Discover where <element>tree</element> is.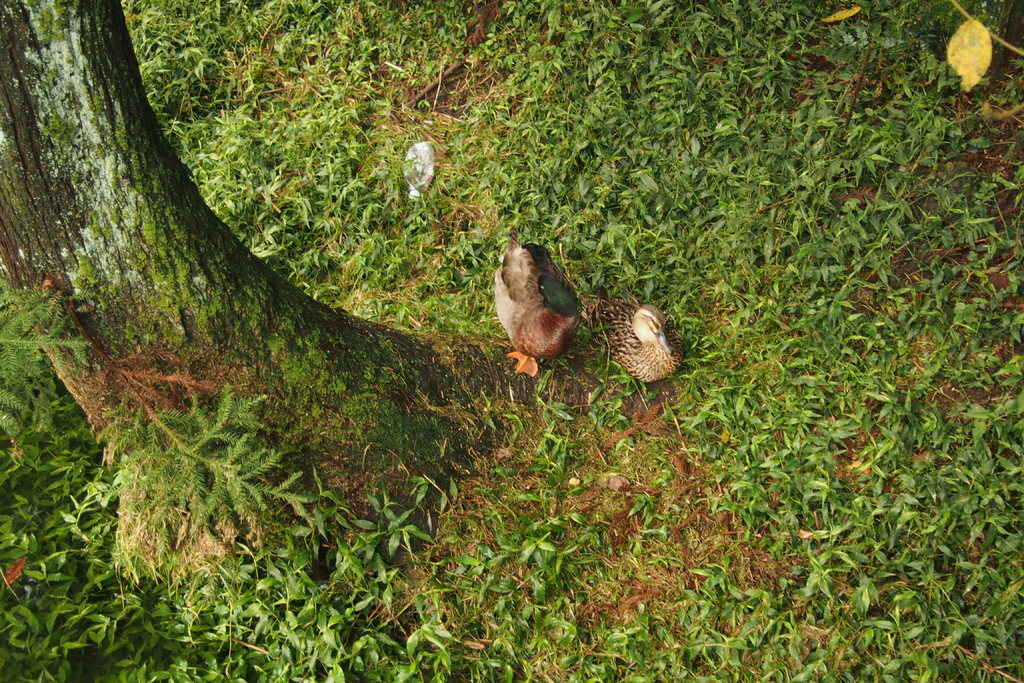
Discovered at 0:0:517:582.
